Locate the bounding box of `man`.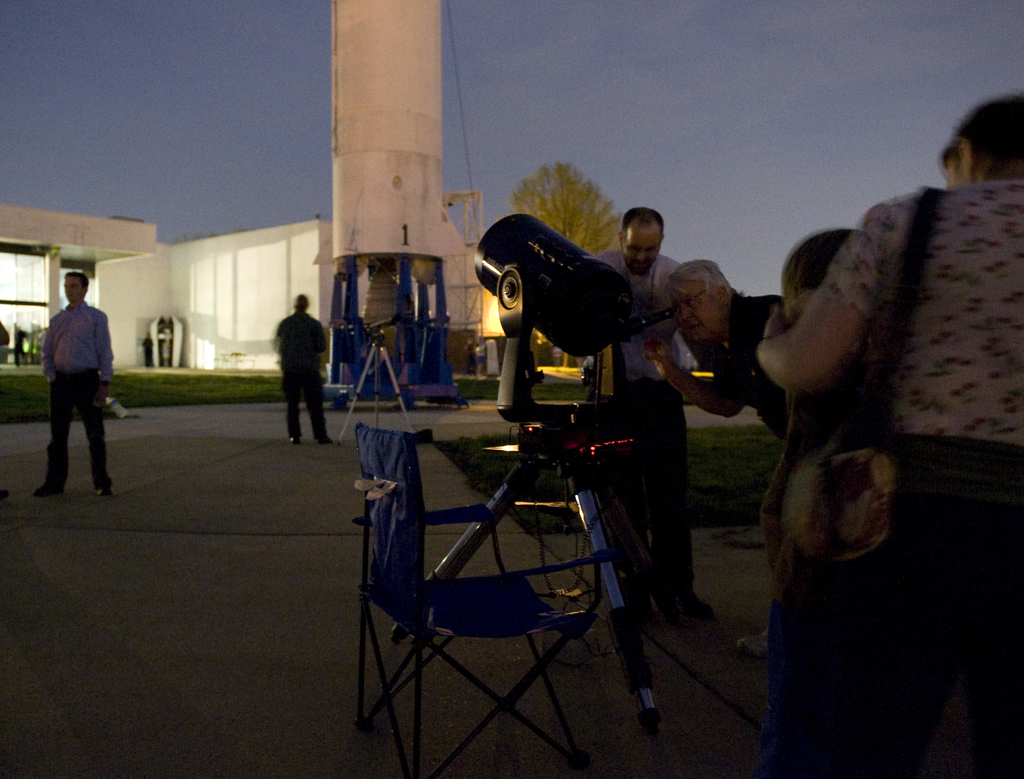
Bounding box: (14, 325, 29, 369).
